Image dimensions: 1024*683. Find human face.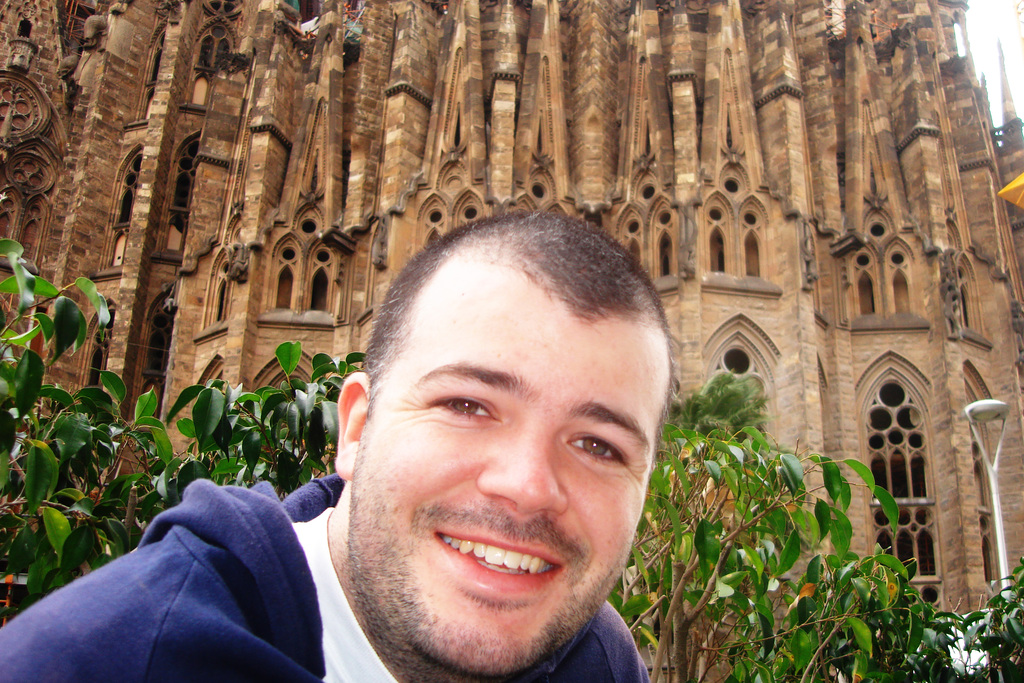
select_region(359, 323, 671, 680).
